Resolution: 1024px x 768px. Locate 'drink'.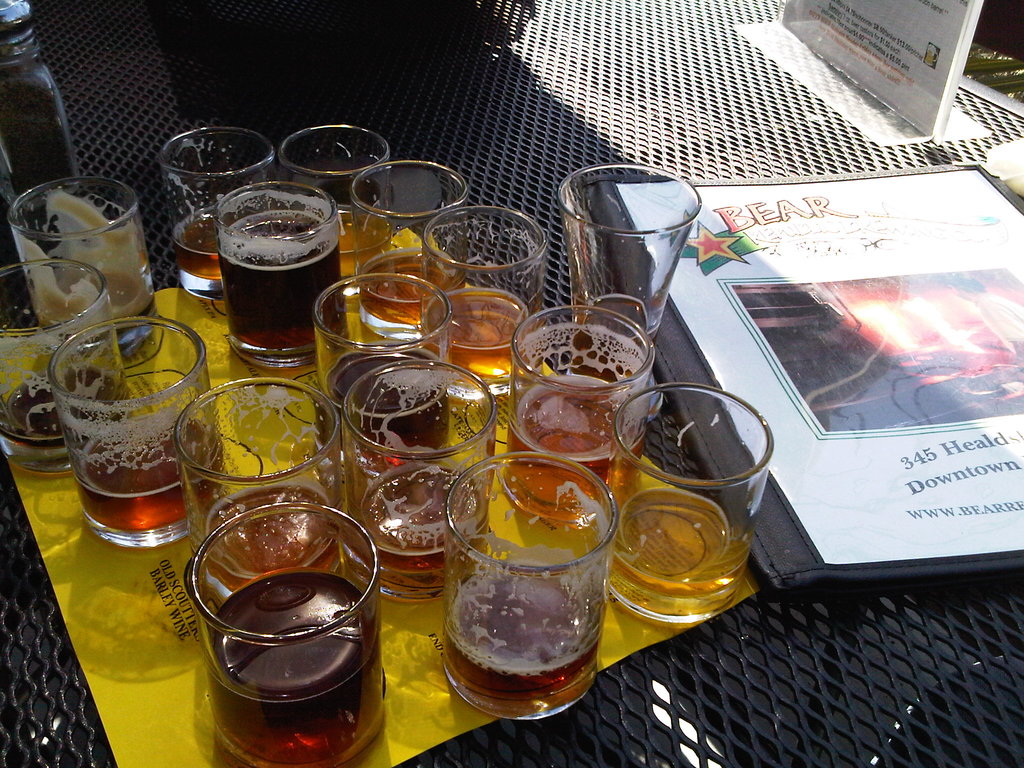
<region>208, 572, 389, 767</region>.
